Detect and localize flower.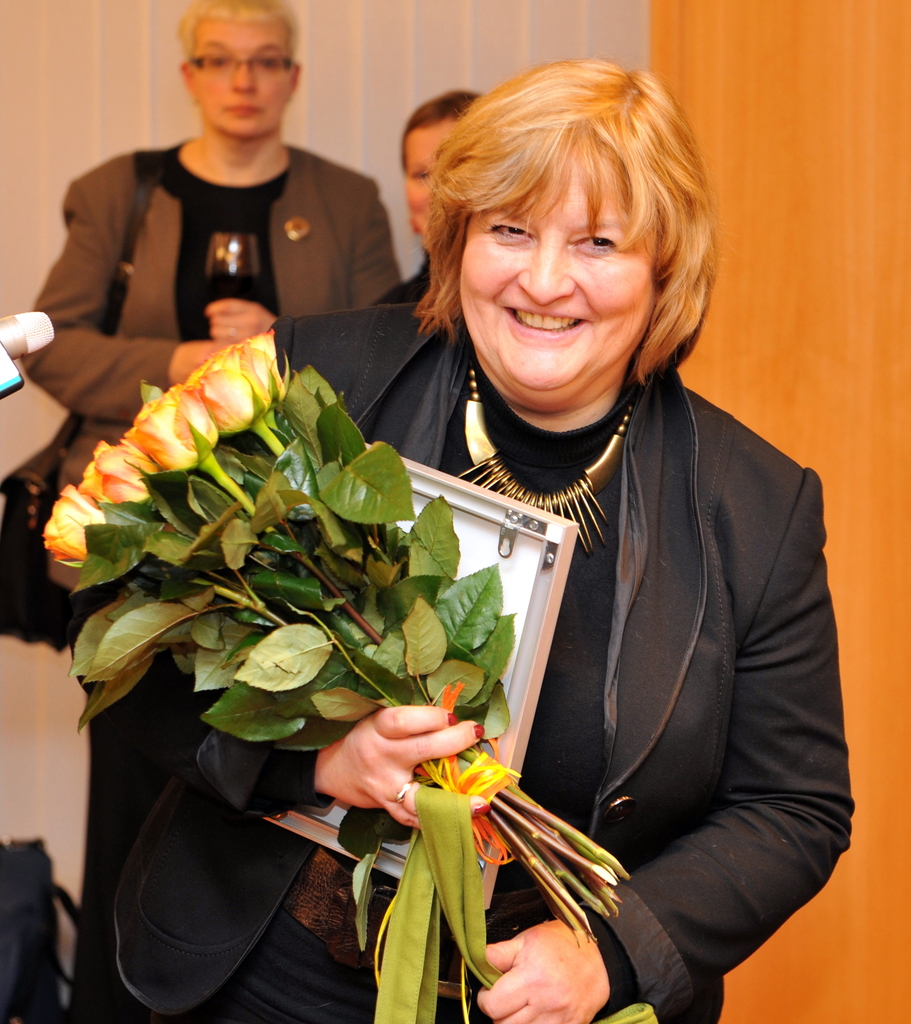
Localized at region(205, 327, 266, 442).
